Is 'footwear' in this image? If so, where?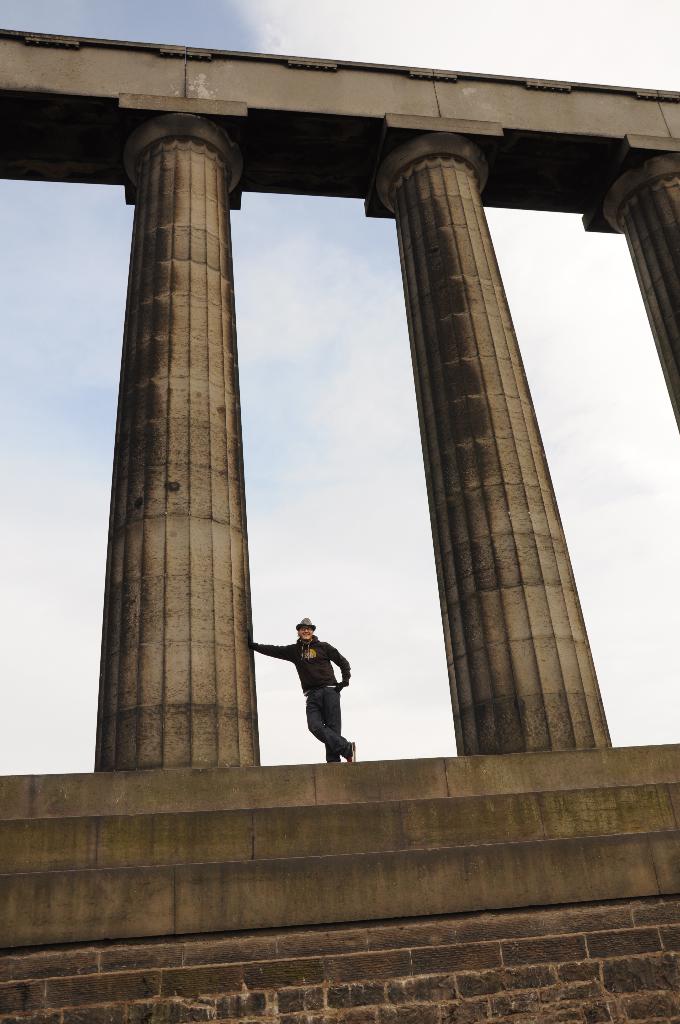
Yes, at left=347, top=739, right=361, bottom=762.
